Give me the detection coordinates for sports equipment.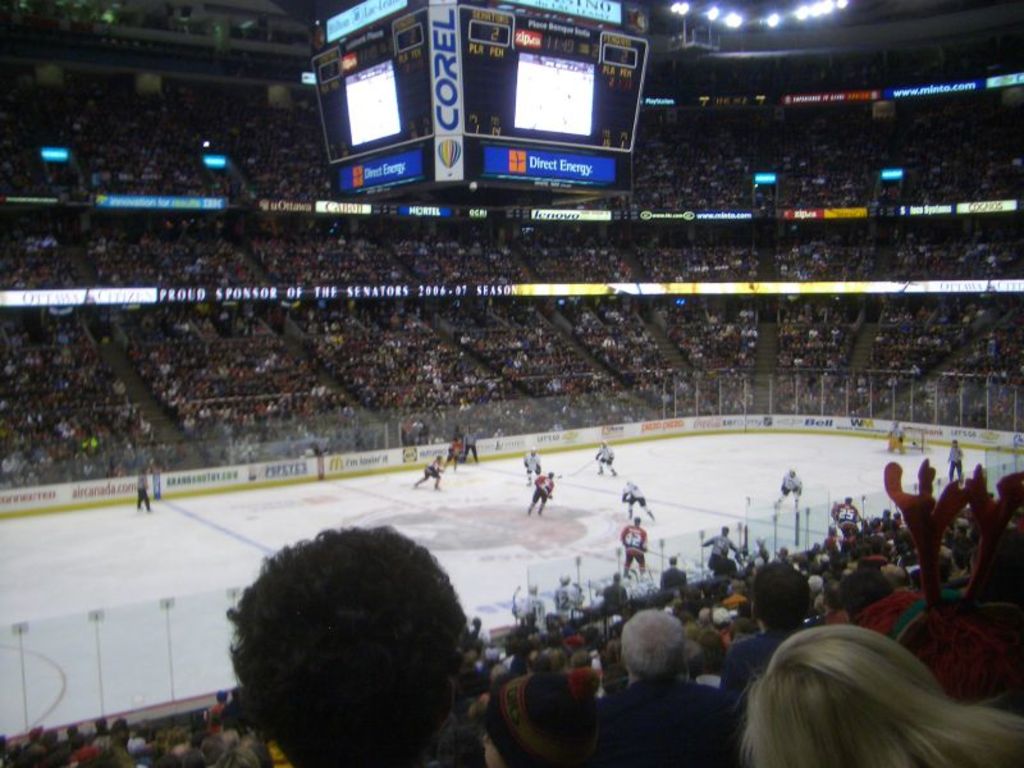
bbox(785, 462, 797, 476).
